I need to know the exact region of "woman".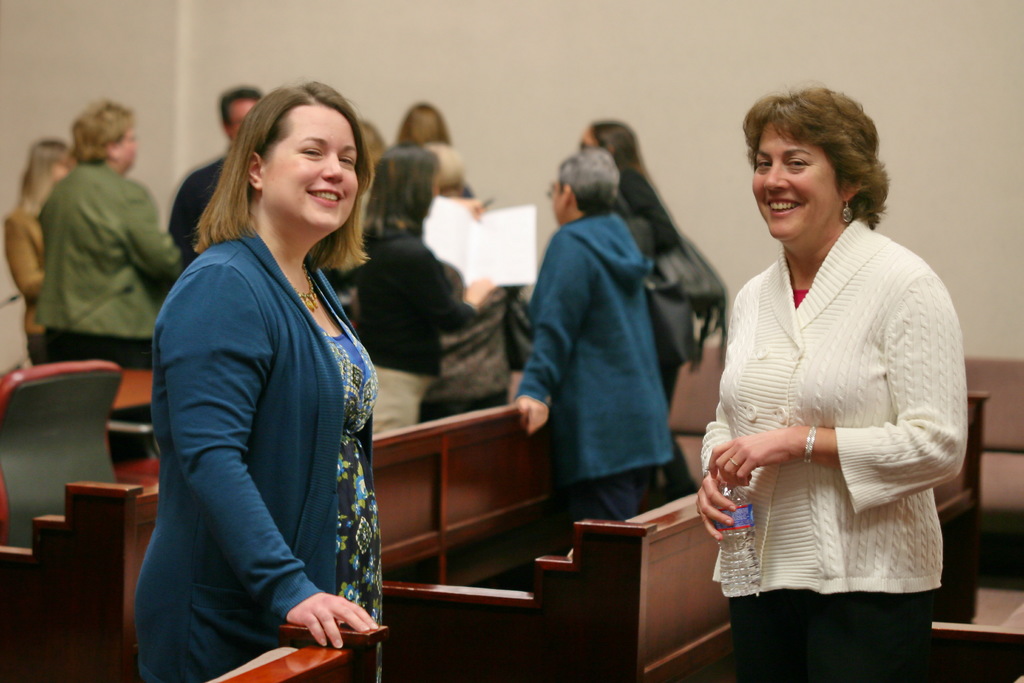
Region: detection(6, 138, 81, 365).
